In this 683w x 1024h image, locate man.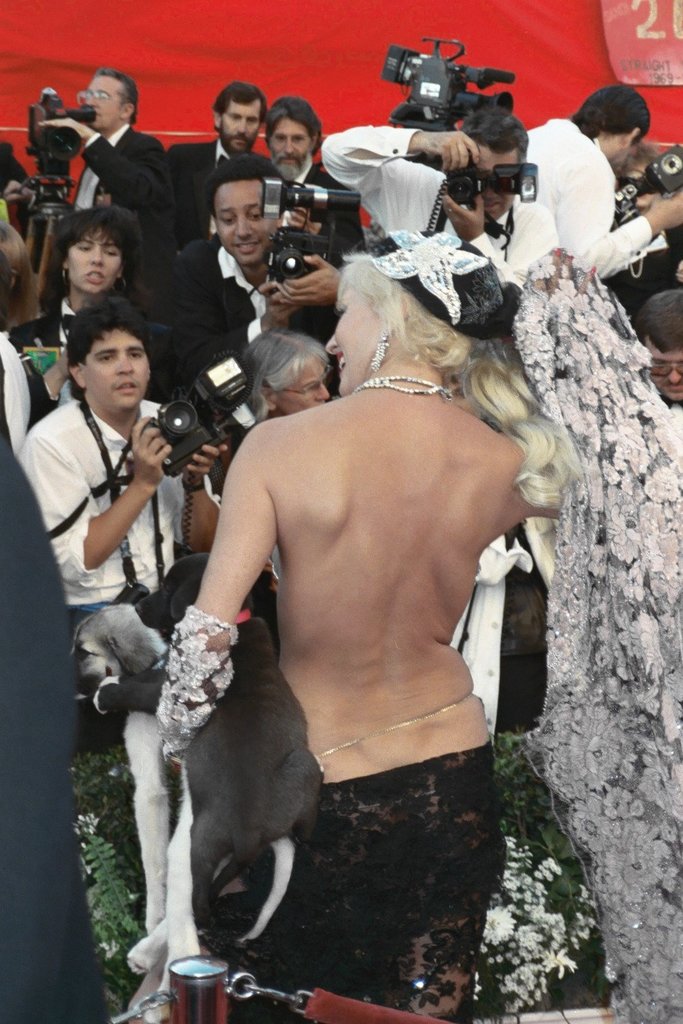
Bounding box: Rect(25, 287, 220, 789).
